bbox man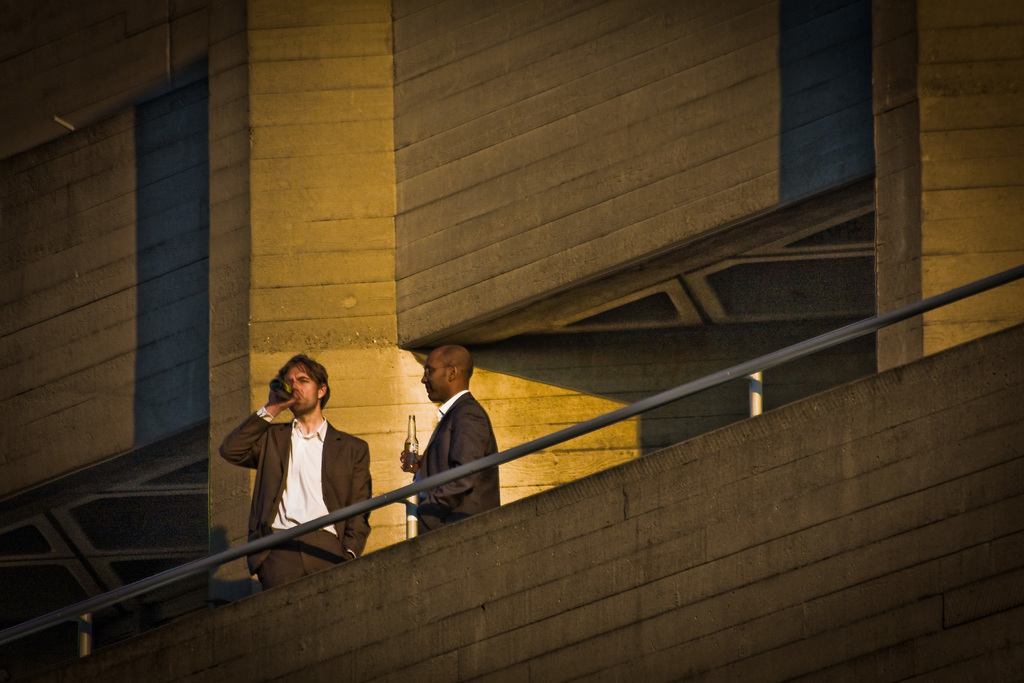
406,344,501,534
